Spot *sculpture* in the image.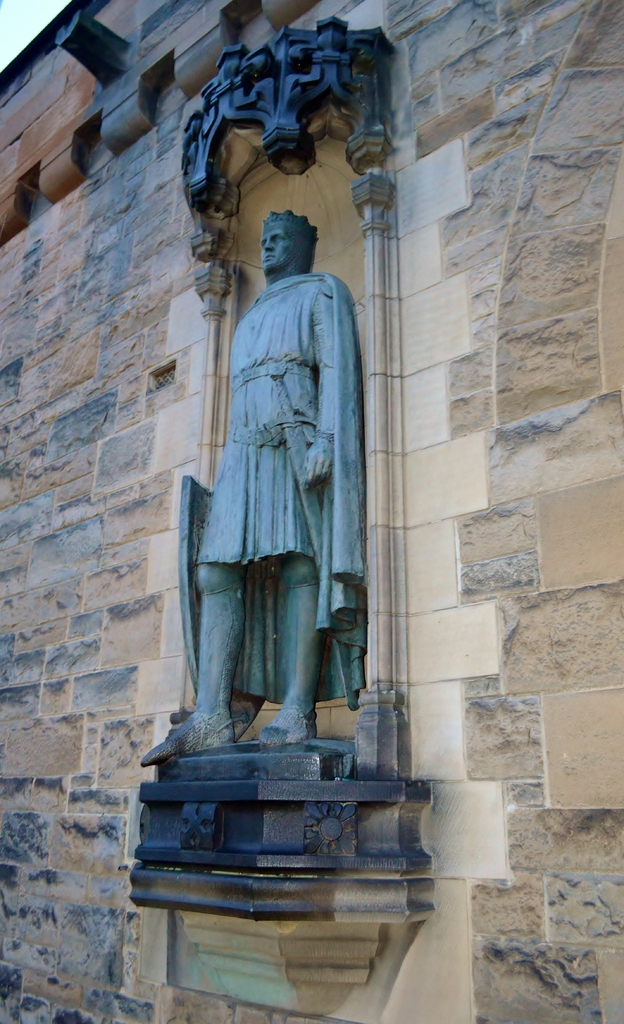
*sculpture* found at [156, 198, 372, 787].
